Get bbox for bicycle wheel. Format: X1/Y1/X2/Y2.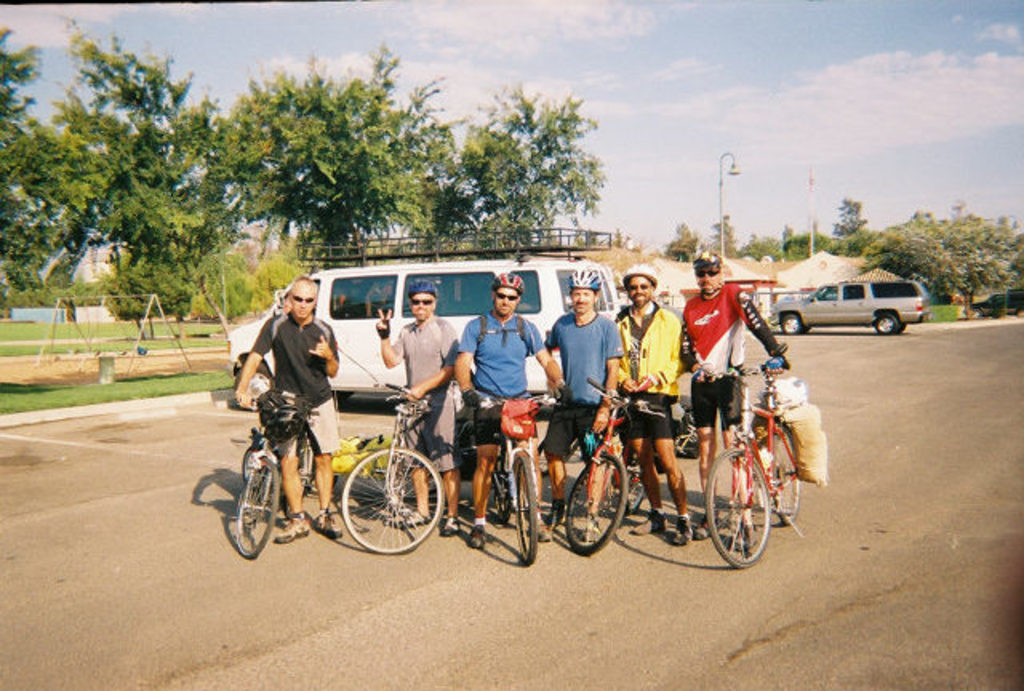
754/427/805/525.
